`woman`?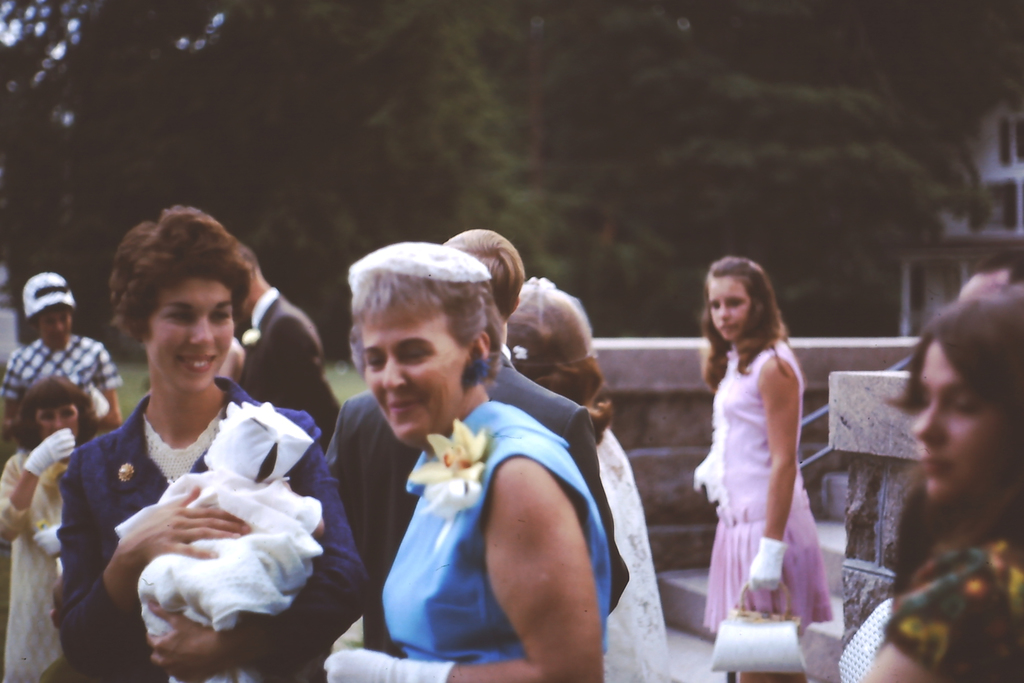
locate(0, 379, 92, 682)
